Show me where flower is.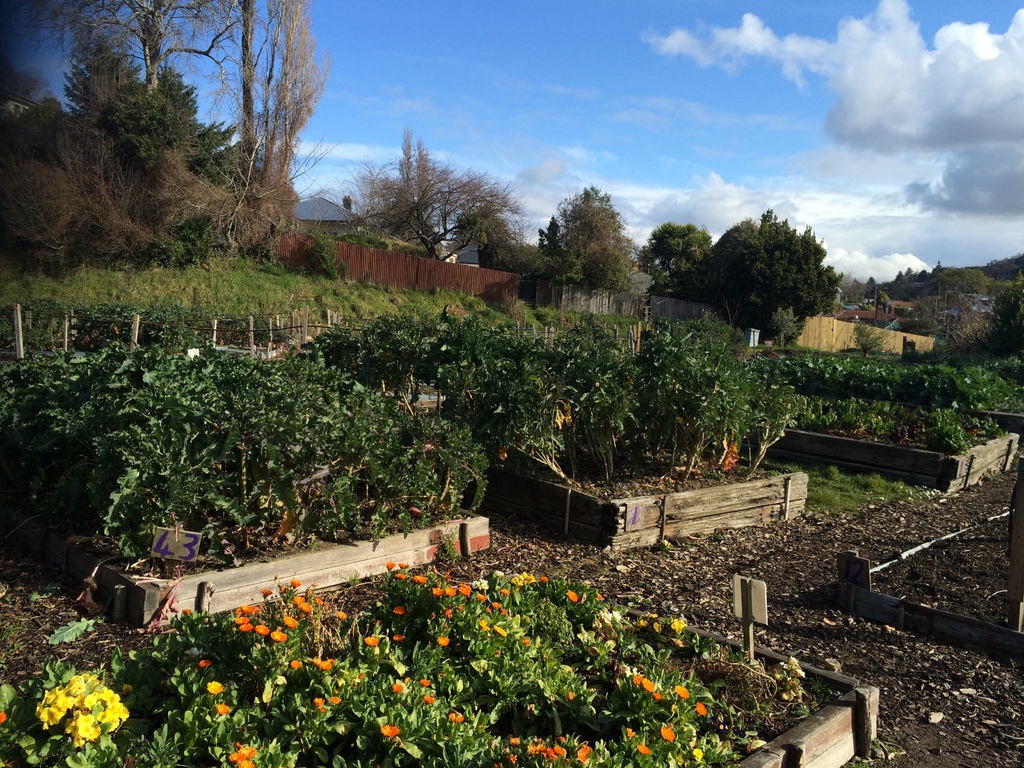
flower is at pyautogui.locateOnScreen(657, 726, 676, 740).
